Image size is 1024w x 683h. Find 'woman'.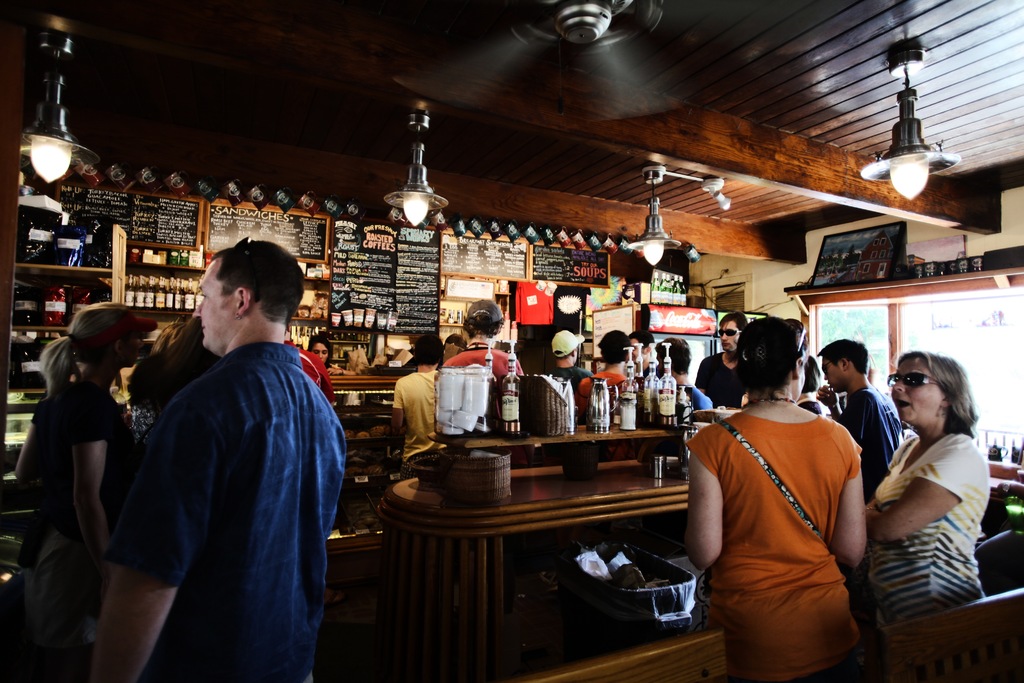
[x1=306, y1=334, x2=358, y2=378].
